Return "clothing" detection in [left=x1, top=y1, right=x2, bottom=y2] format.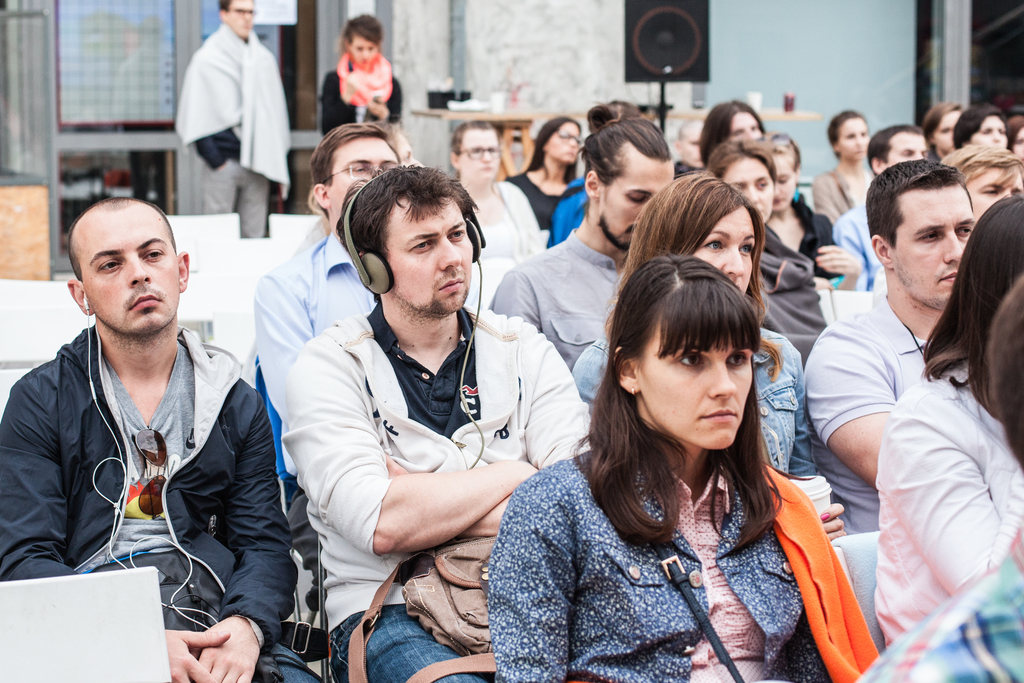
[left=320, top=46, right=405, bottom=138].
